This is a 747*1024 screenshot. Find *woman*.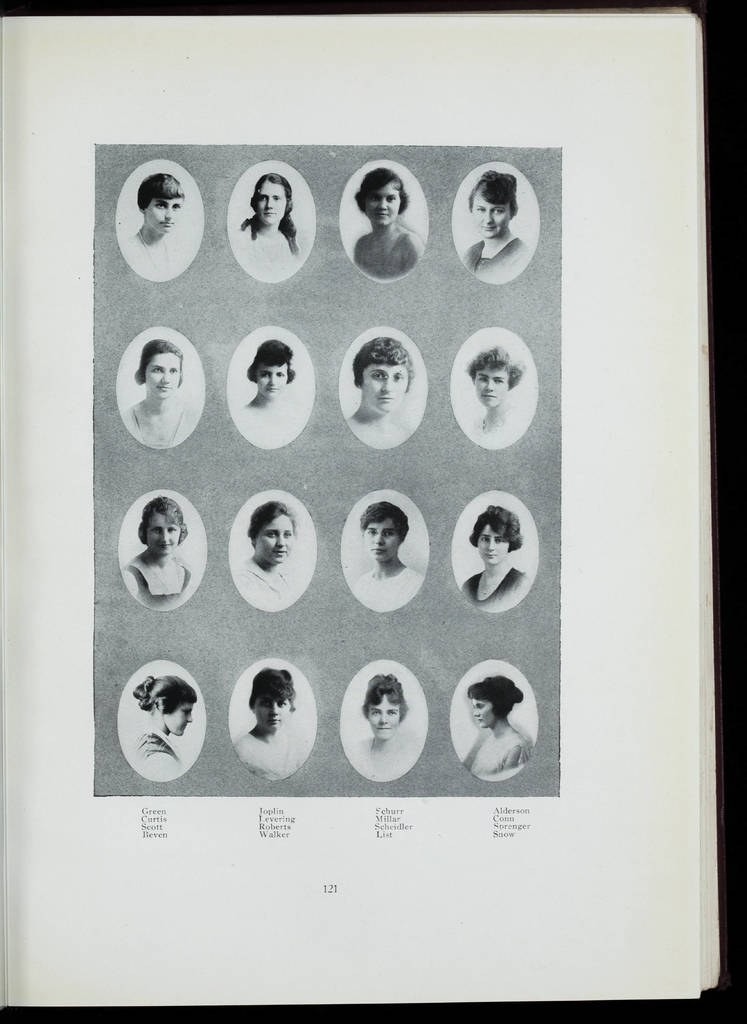
Bounding box: BBox(456, 505, 533, 605).
